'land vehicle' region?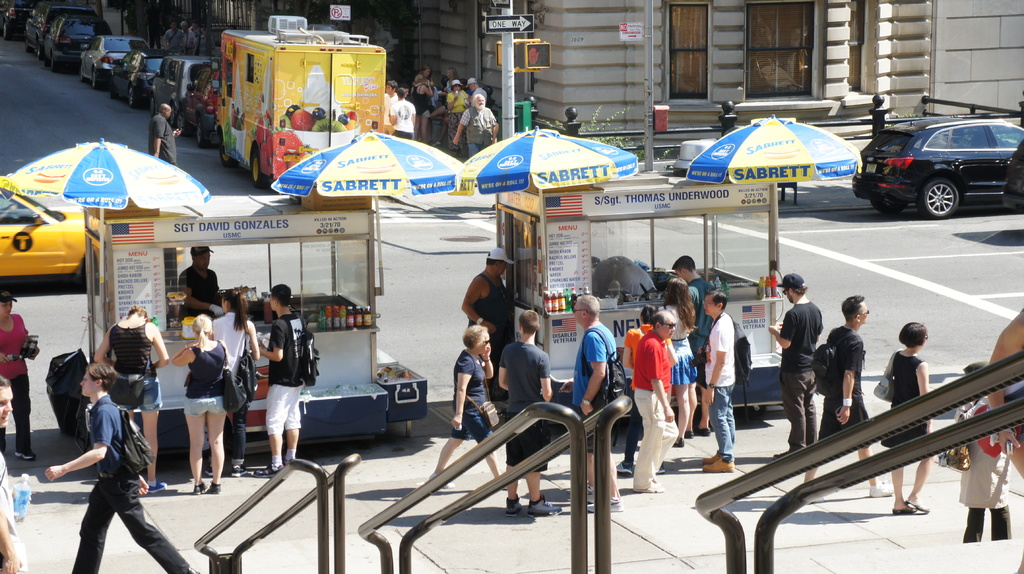
bbox=[24, 0, 97, 58]
